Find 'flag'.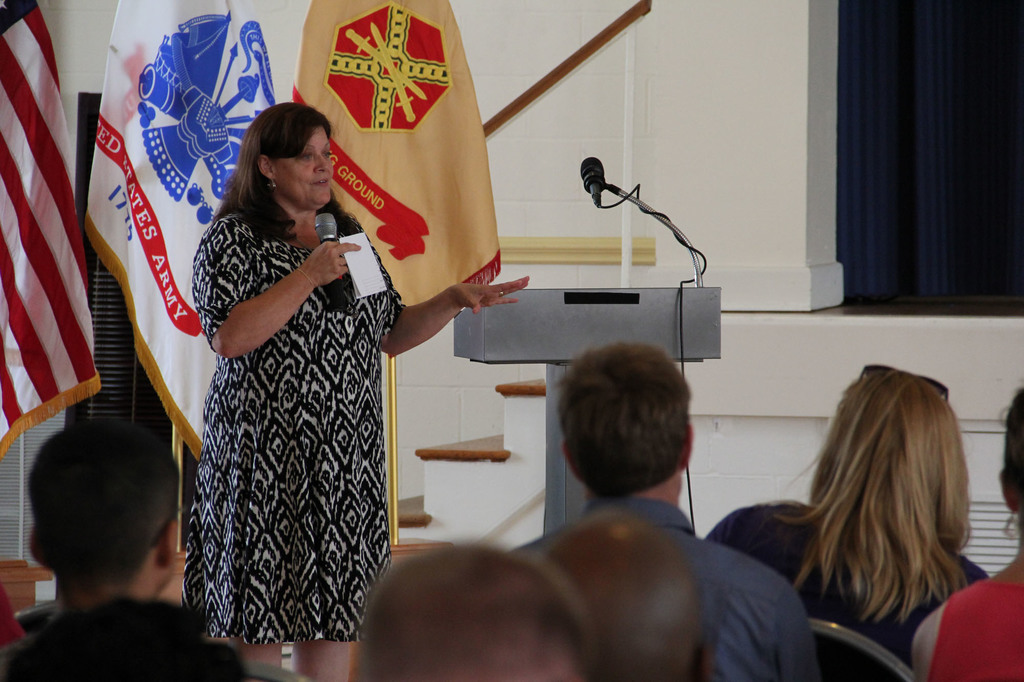
select_region(300, 0, 518, 315).
